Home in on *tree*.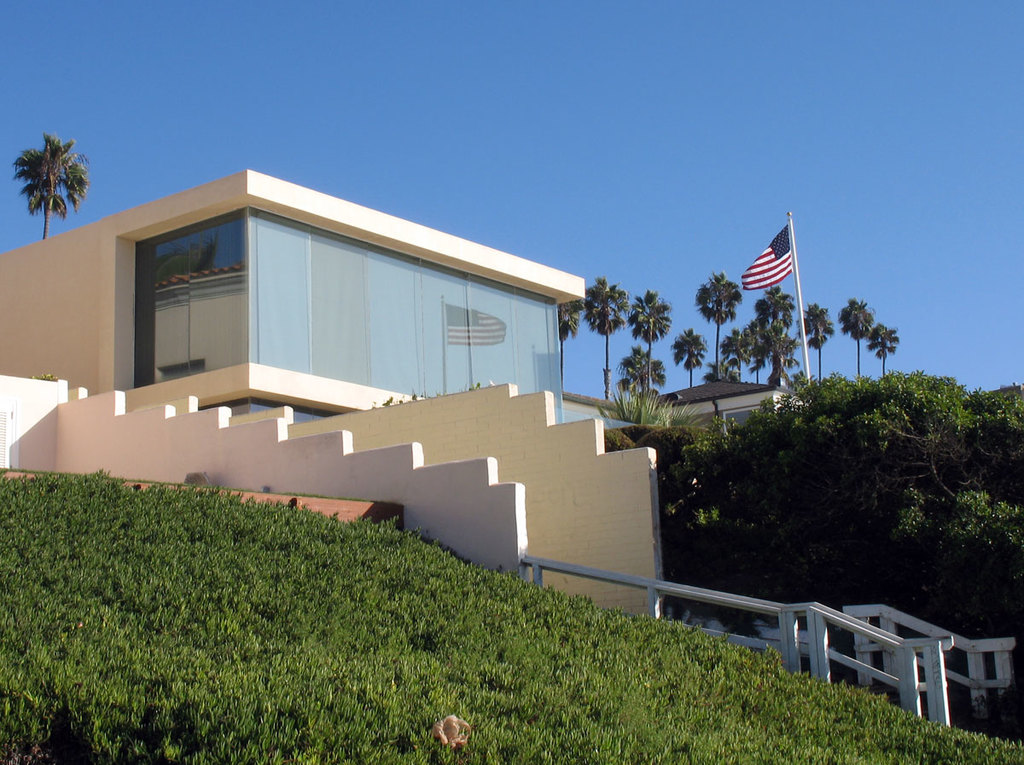
Homed in at box=[560, 298, 584, 387].
